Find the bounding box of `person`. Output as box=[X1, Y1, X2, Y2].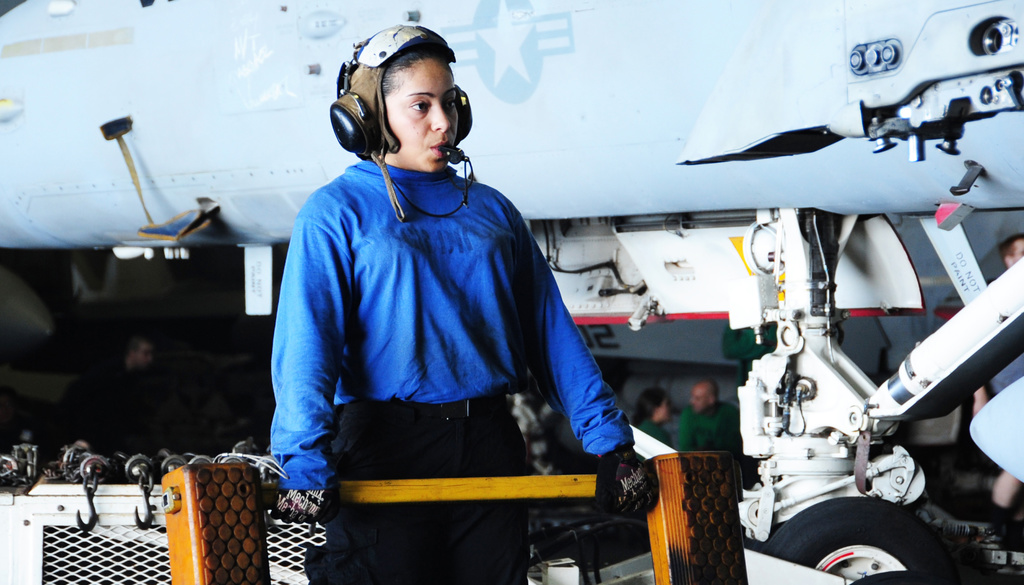
box=[268, 21, 574, 554].
